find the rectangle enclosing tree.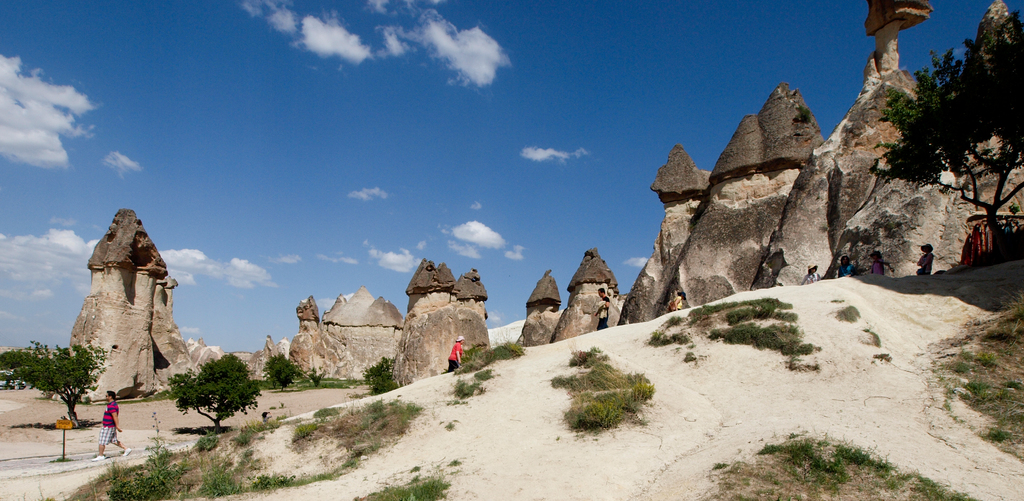
box=[0, 339, 104, 420].
